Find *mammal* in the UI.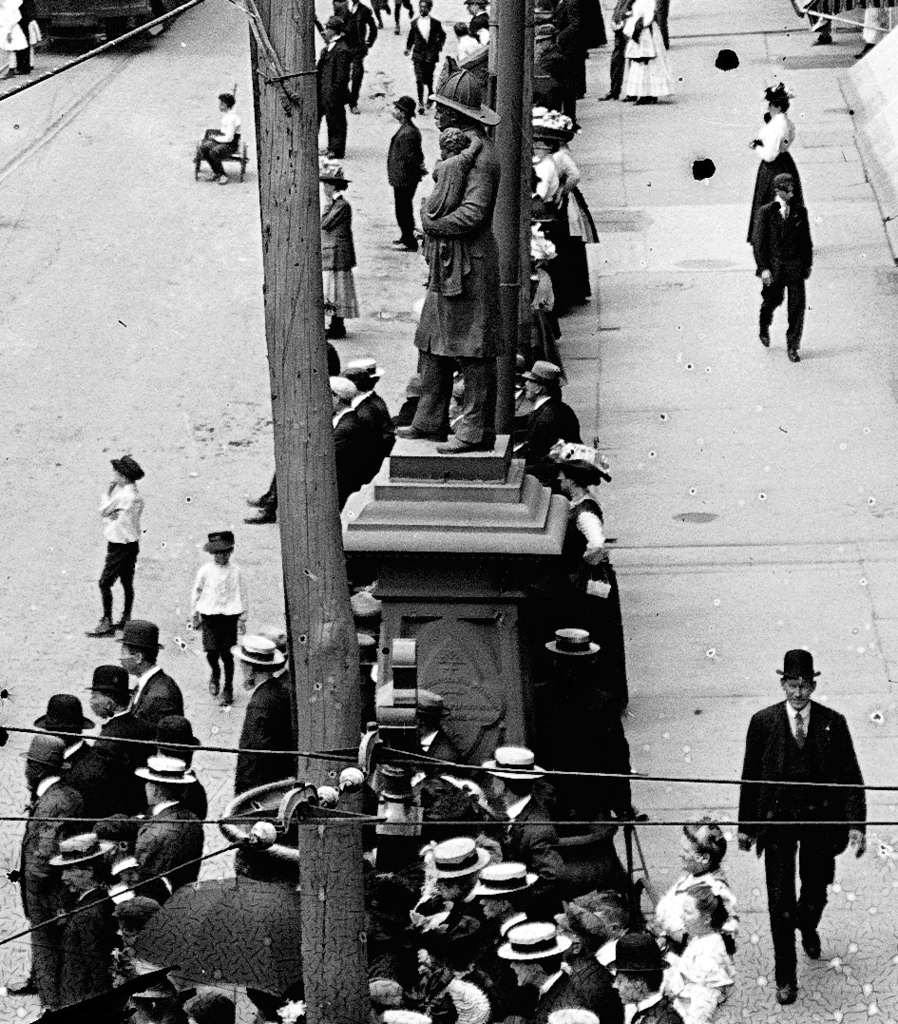
UI element at {"x1": 83, "y1": 449, "x2": 142, "y2": 636}.
